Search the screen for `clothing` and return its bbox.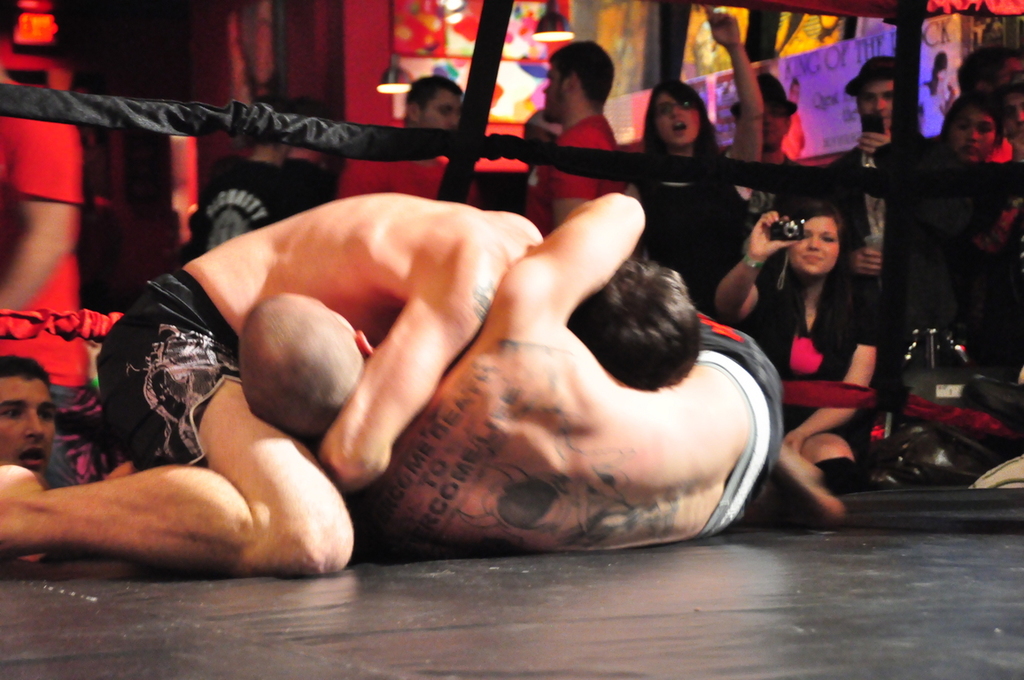
Found: box=[756, 277, 876, 428].
